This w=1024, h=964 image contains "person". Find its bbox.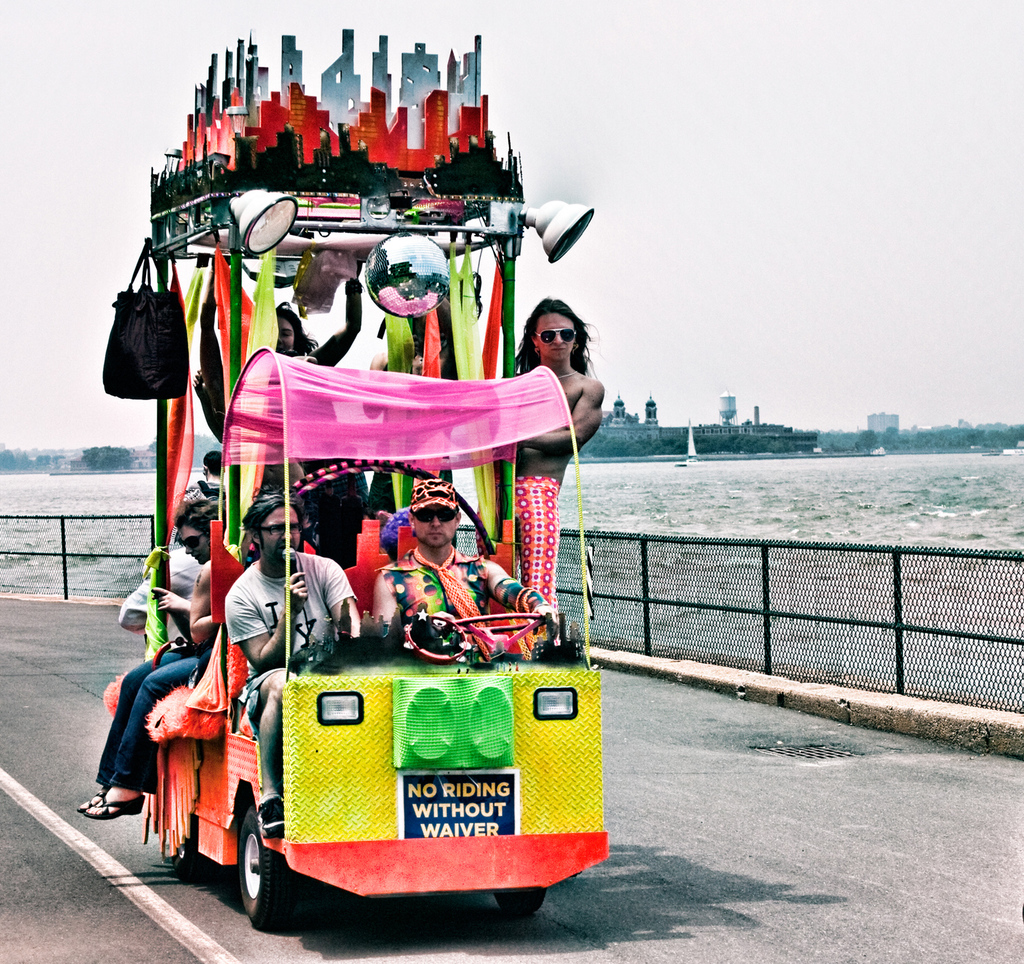
BBox(221, 490, 367, 835).
